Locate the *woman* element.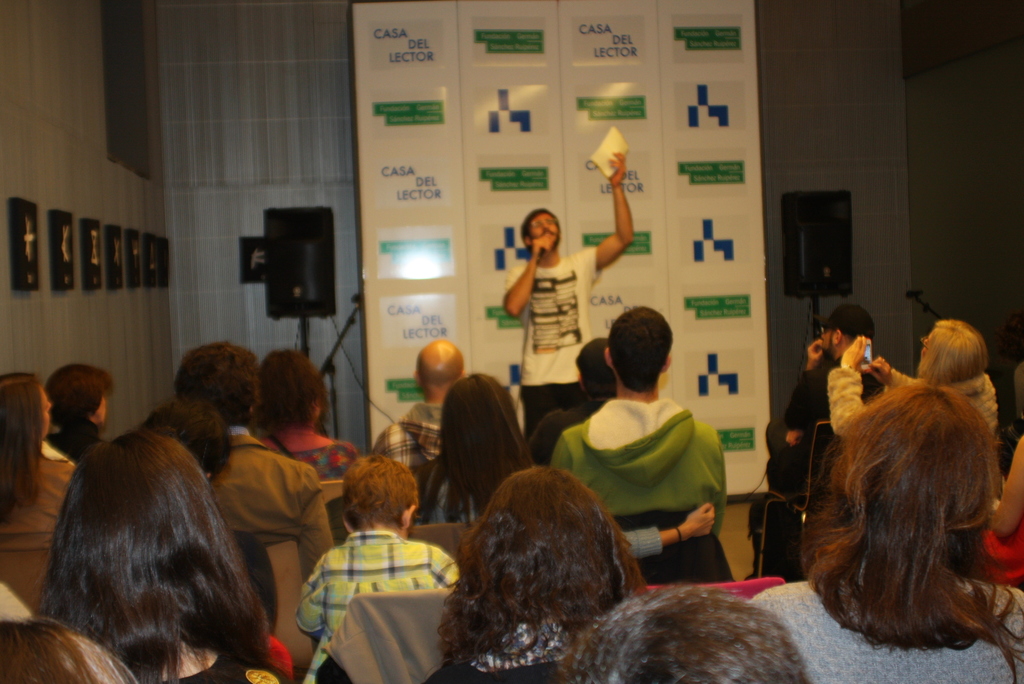
Element bbox: bbox=(753, 381, 1023, 683).
